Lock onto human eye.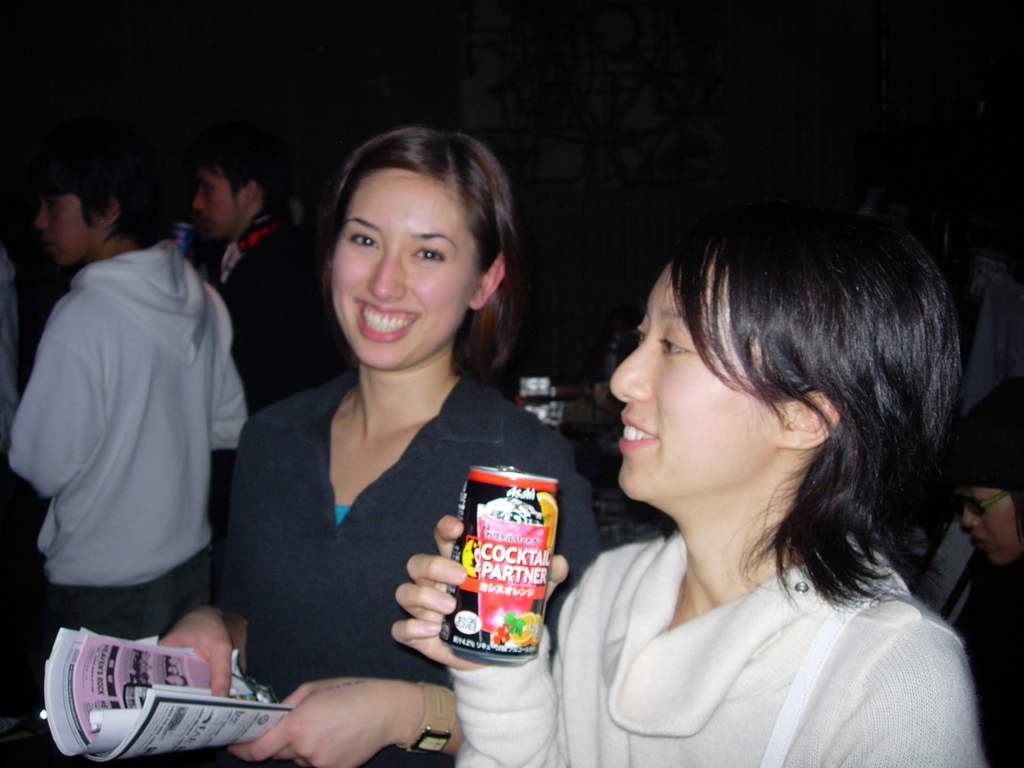
Locked: box=[408, 239, 449, 270].
